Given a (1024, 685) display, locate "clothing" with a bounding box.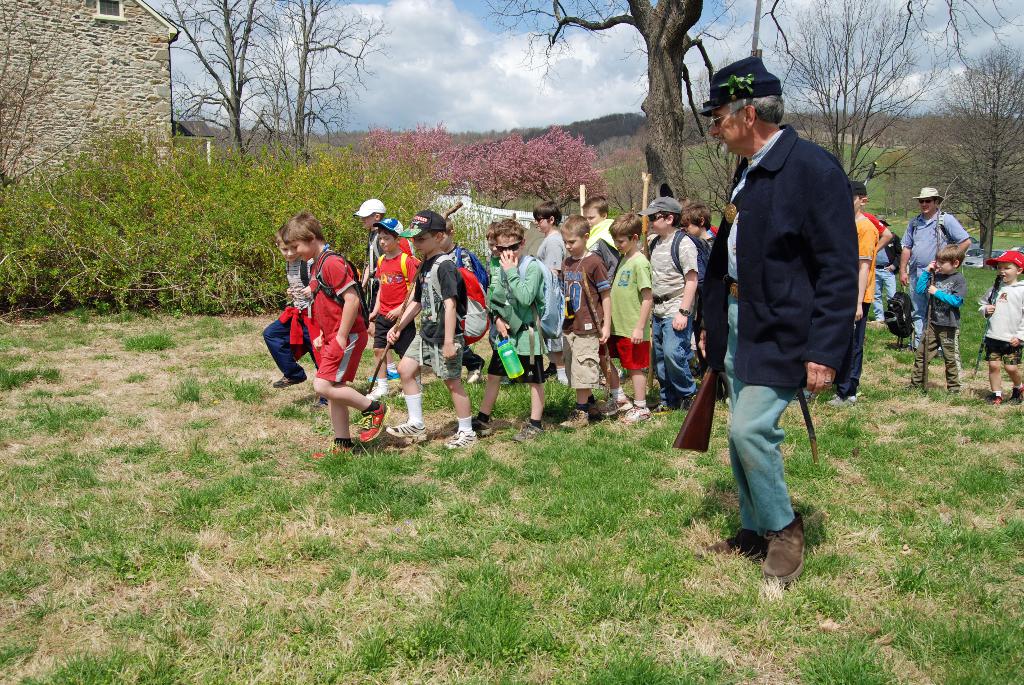
Located: bbox=(902, 212, 963, 373).
